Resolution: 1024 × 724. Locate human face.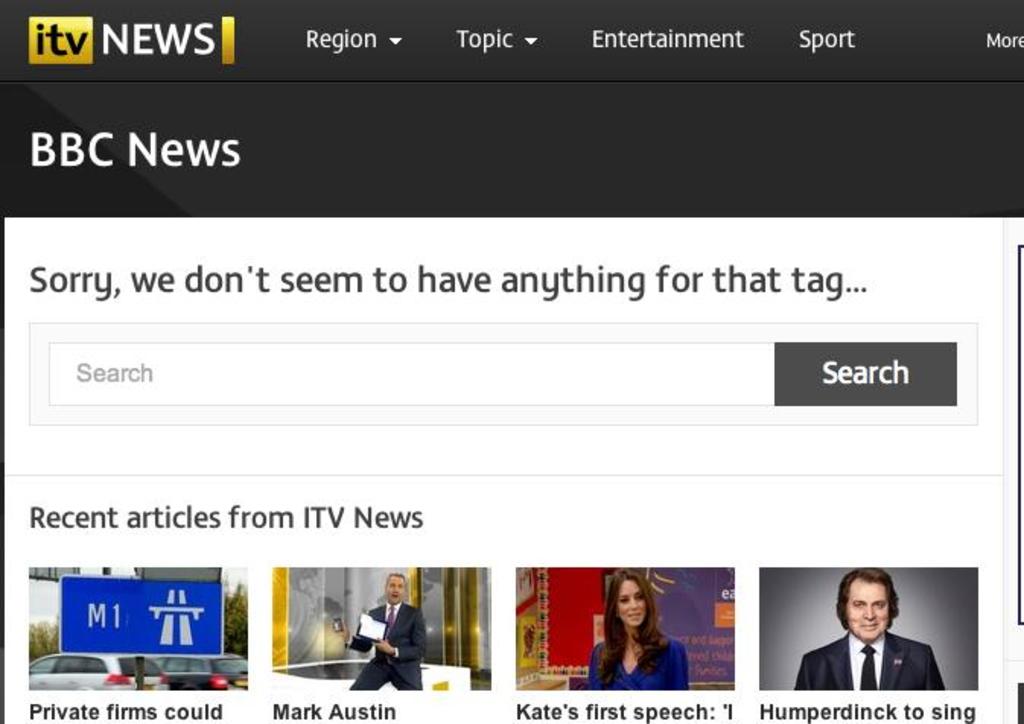
388 575 405 604.
